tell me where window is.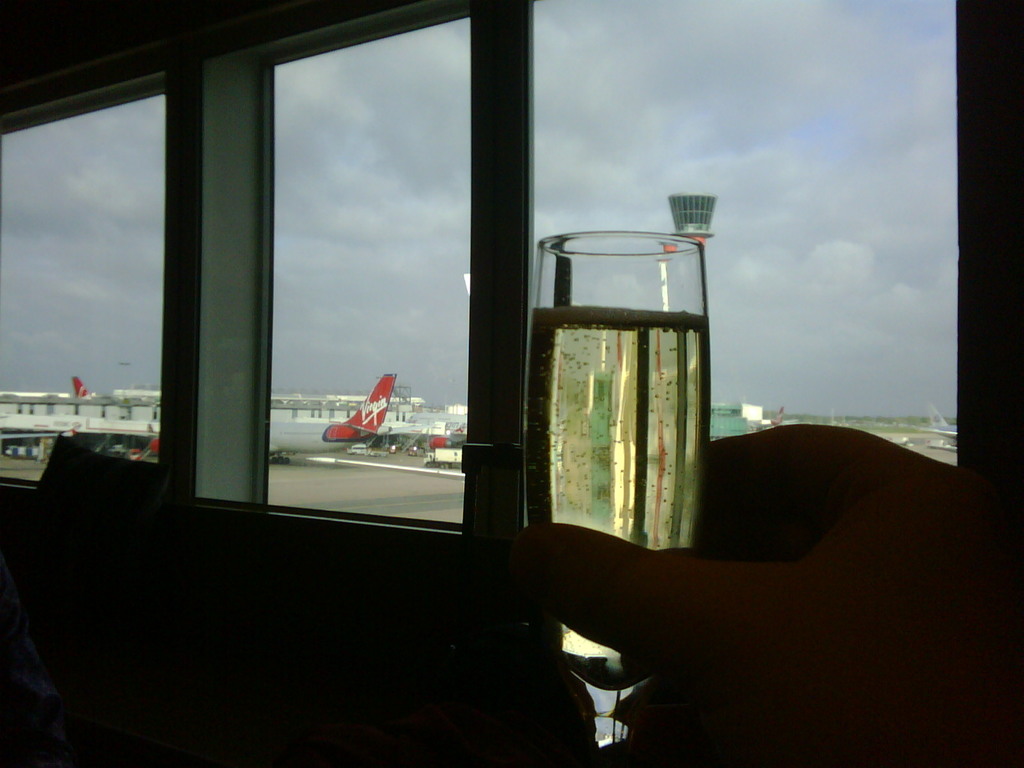
window is at select_region(0, 67, 163, 476).
